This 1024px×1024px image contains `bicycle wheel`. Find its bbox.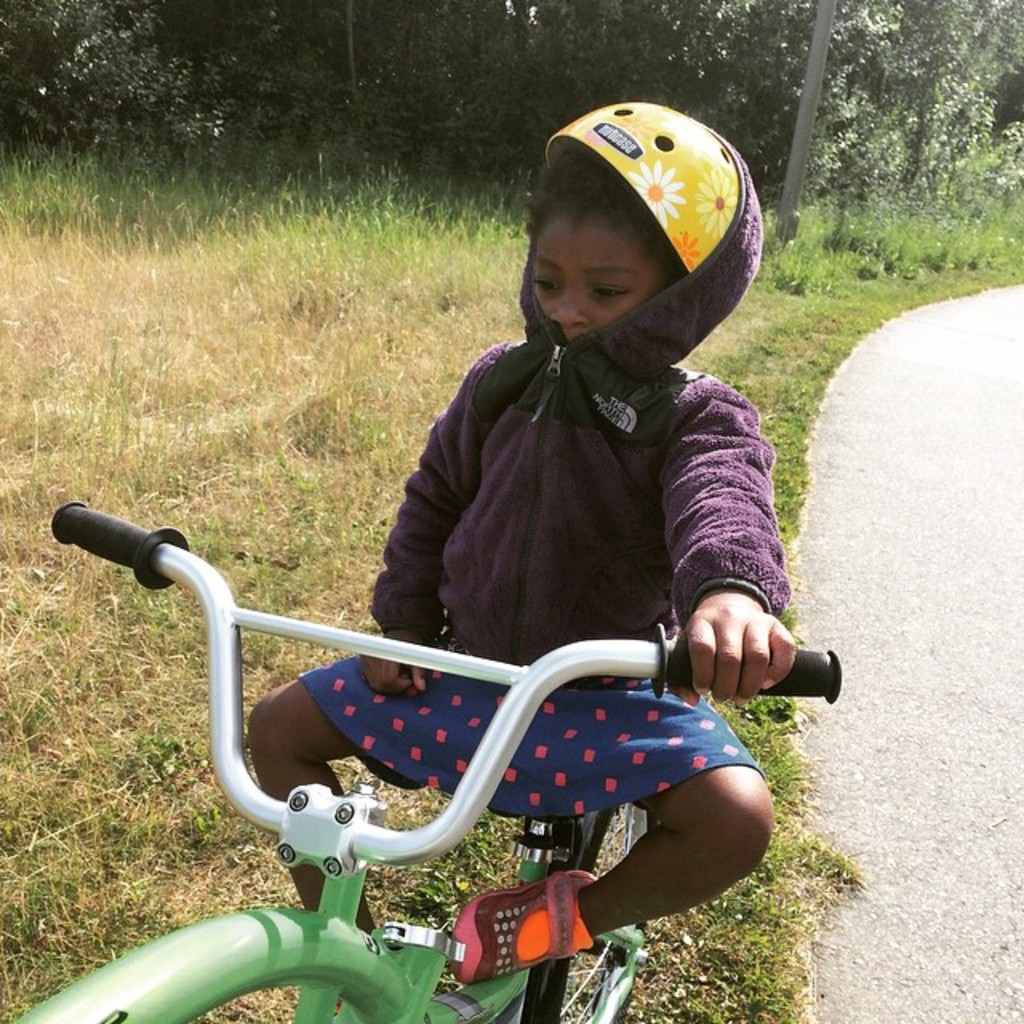
[14, 915, 426, 1022].
